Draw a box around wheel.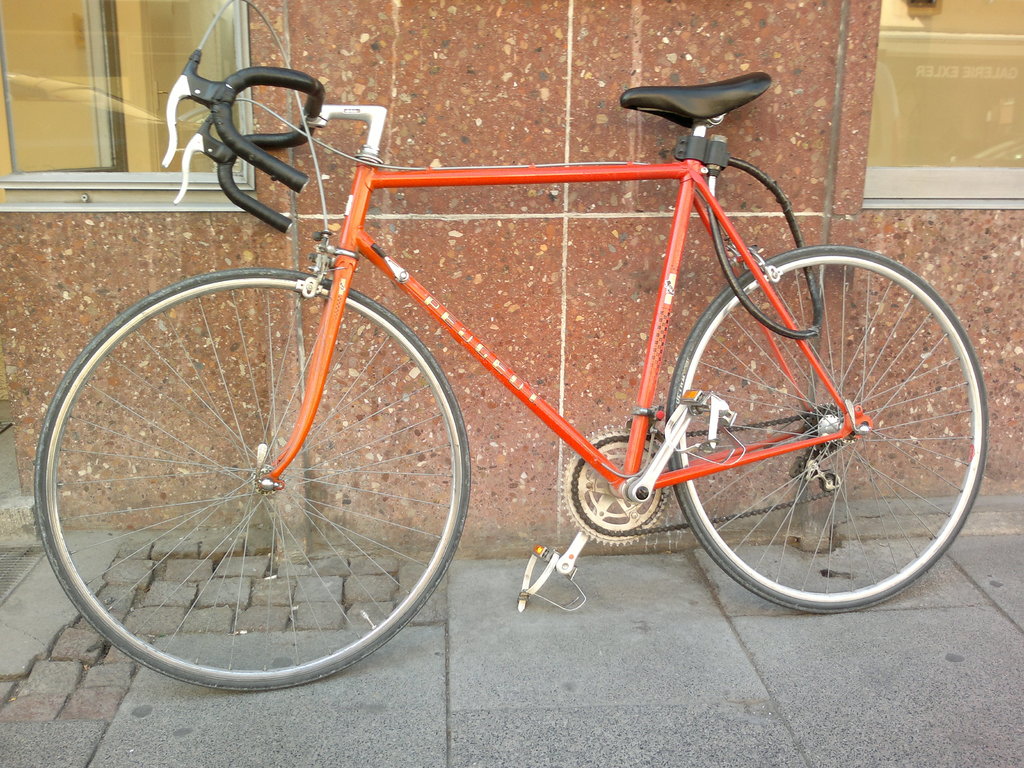
l=33, t=267, r=472, b=692.
